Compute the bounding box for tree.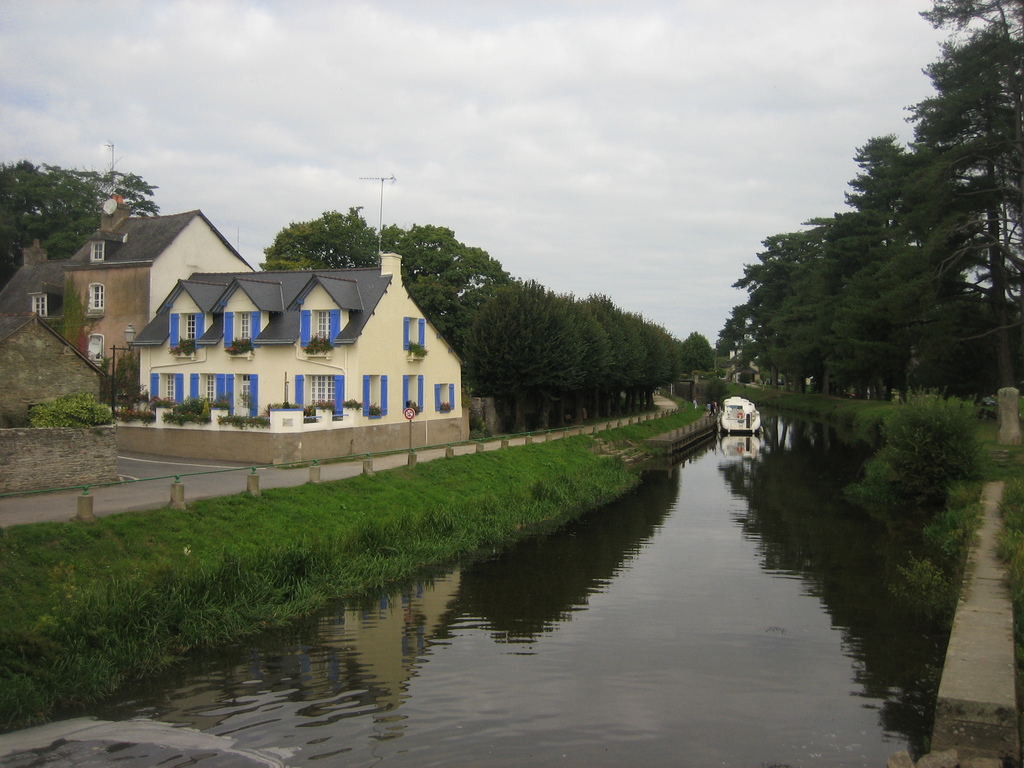
l=591, t=301, r=629, b=390.
